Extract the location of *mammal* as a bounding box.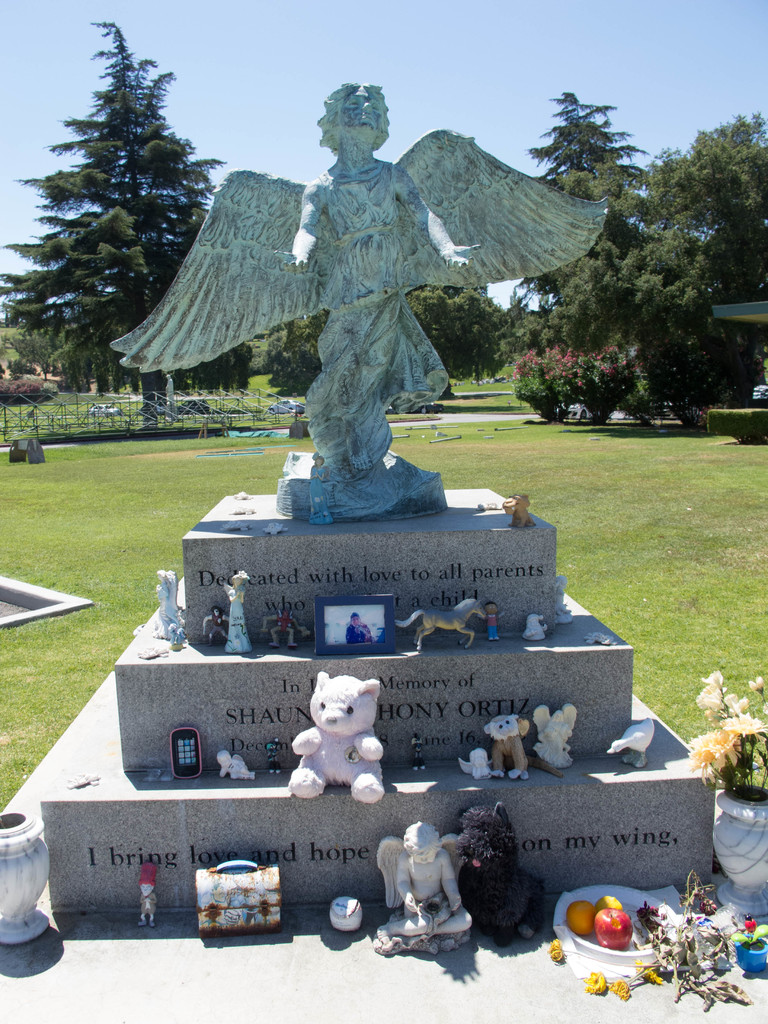
<bbox>168, 621, 184, 644</bbox>.
